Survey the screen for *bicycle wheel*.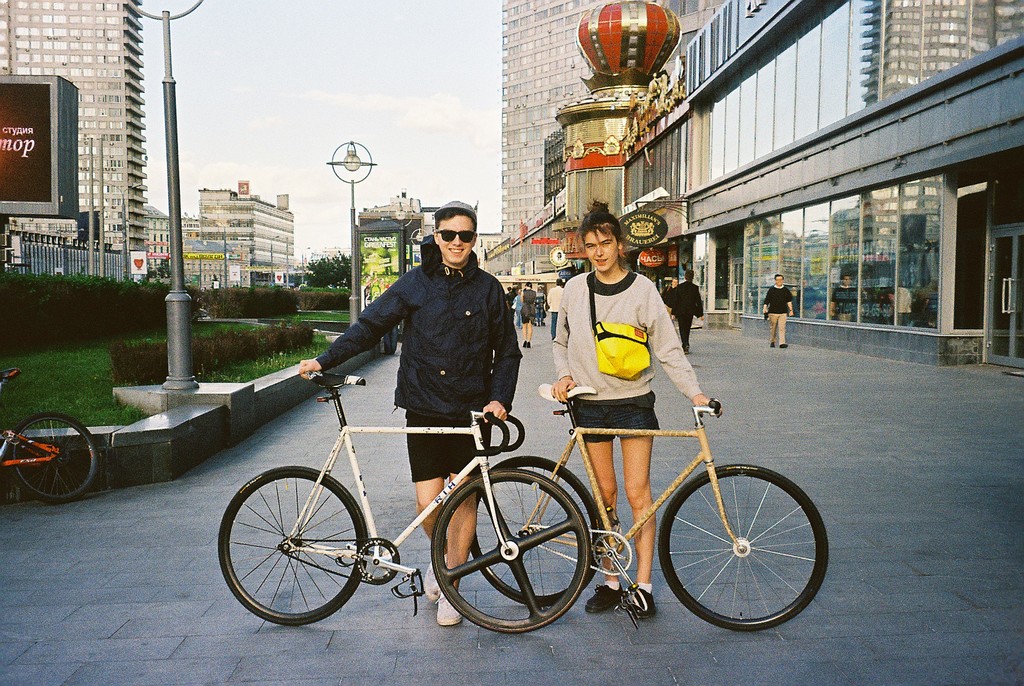
Survey found: box=[655, 462, 833, 633].
